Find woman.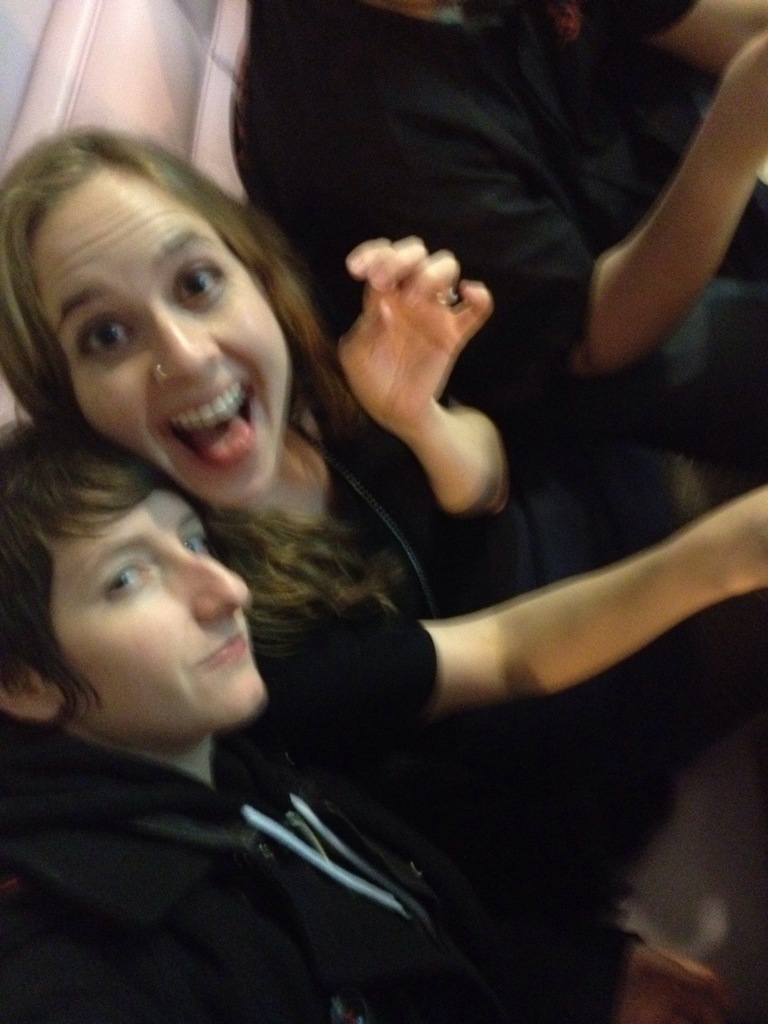
[0,108,603,823].
